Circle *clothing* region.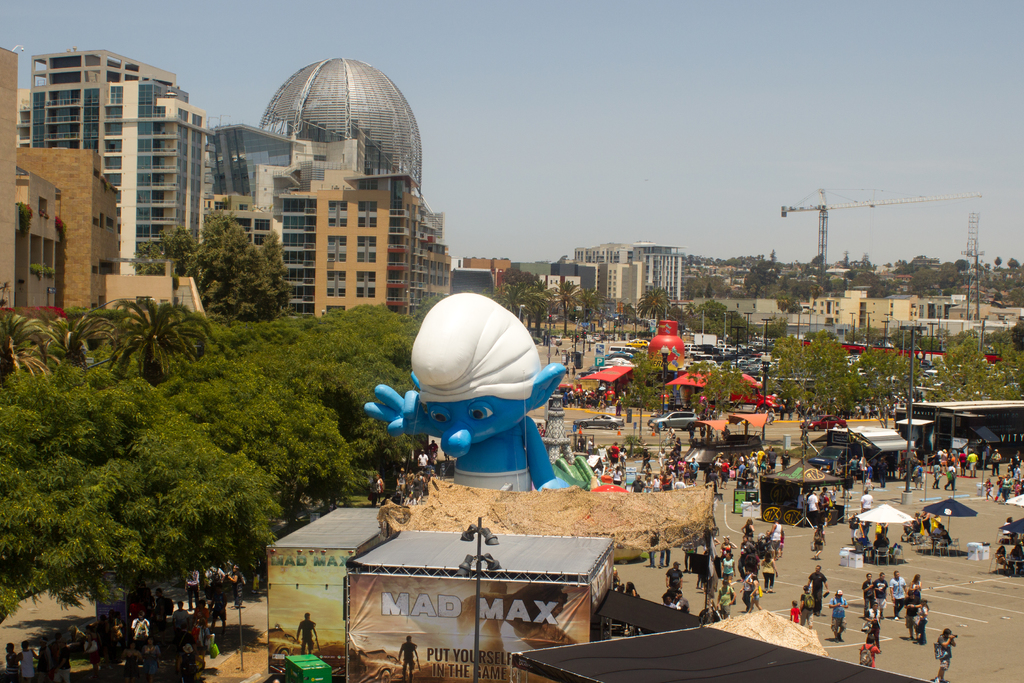
Region: Rect(812, 528, 825, 550).
